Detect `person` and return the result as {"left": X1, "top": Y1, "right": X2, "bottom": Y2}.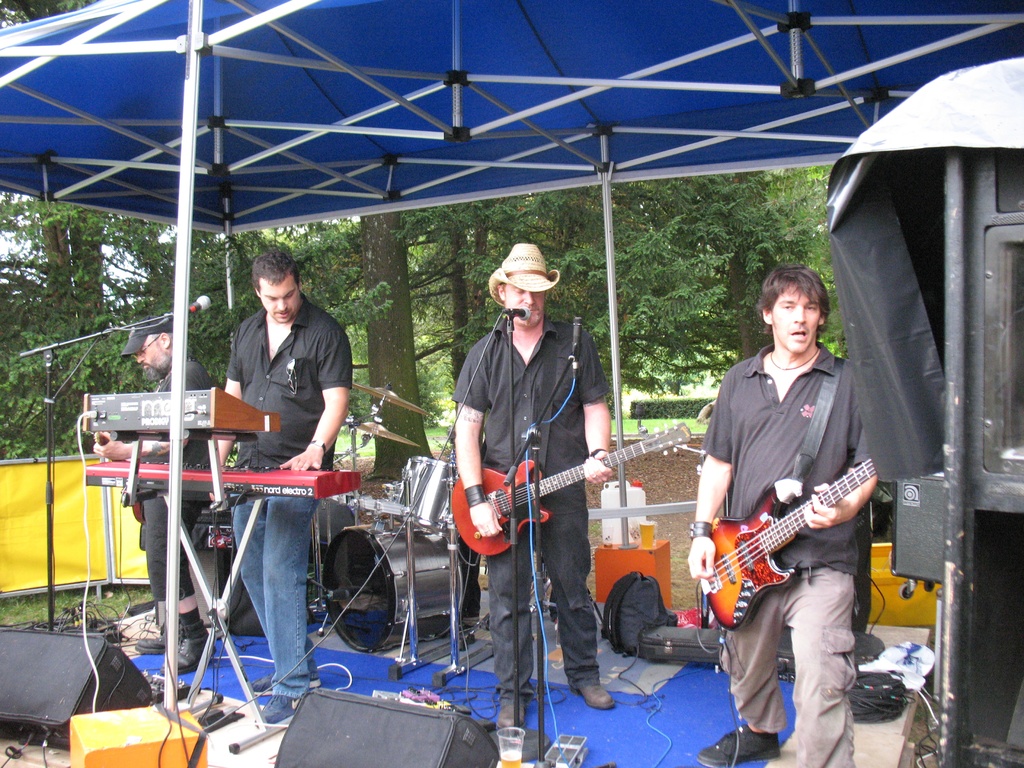
{"left": 463, "top": 253, "right": 621, "bottom": 726}.
